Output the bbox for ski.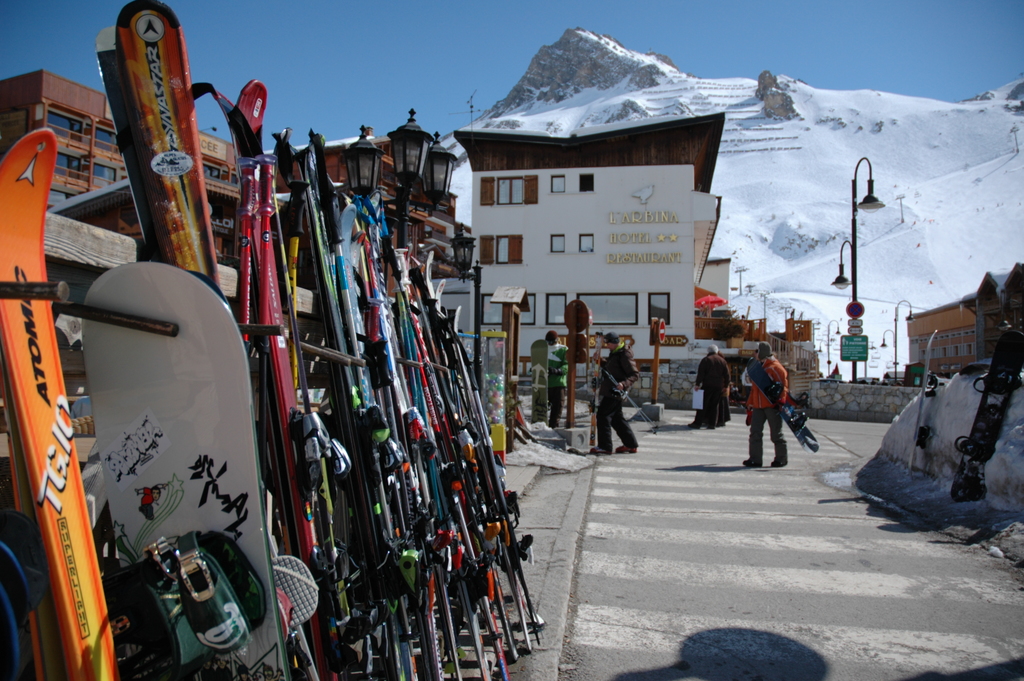
<region>745, 354, 826, 460</region>.
